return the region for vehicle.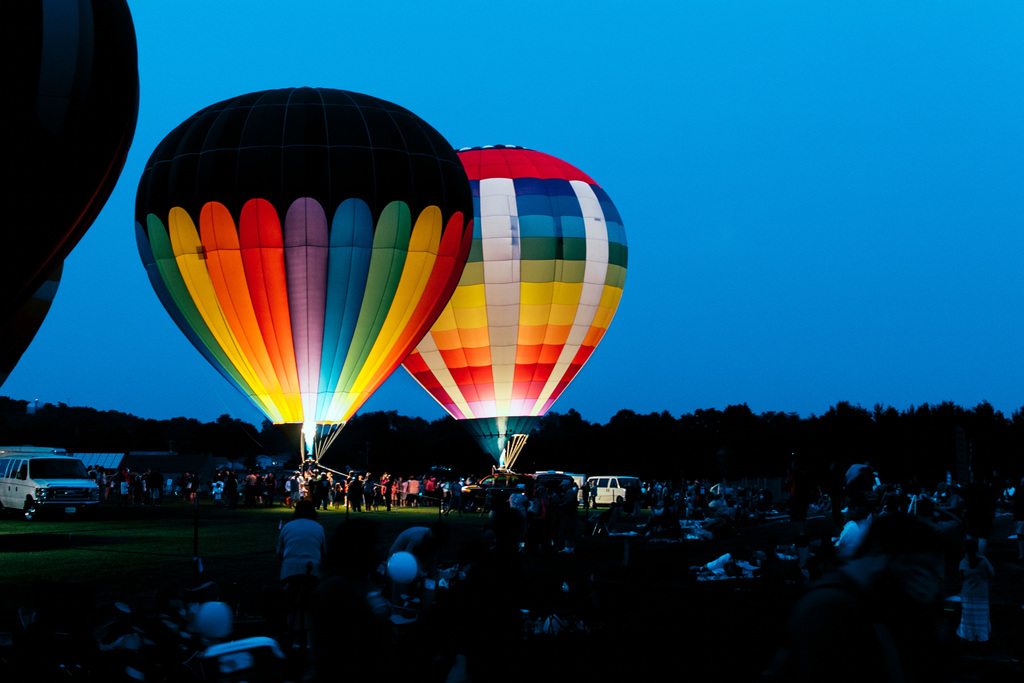
(x1=0, y1=454, x2=101, y2=521).
